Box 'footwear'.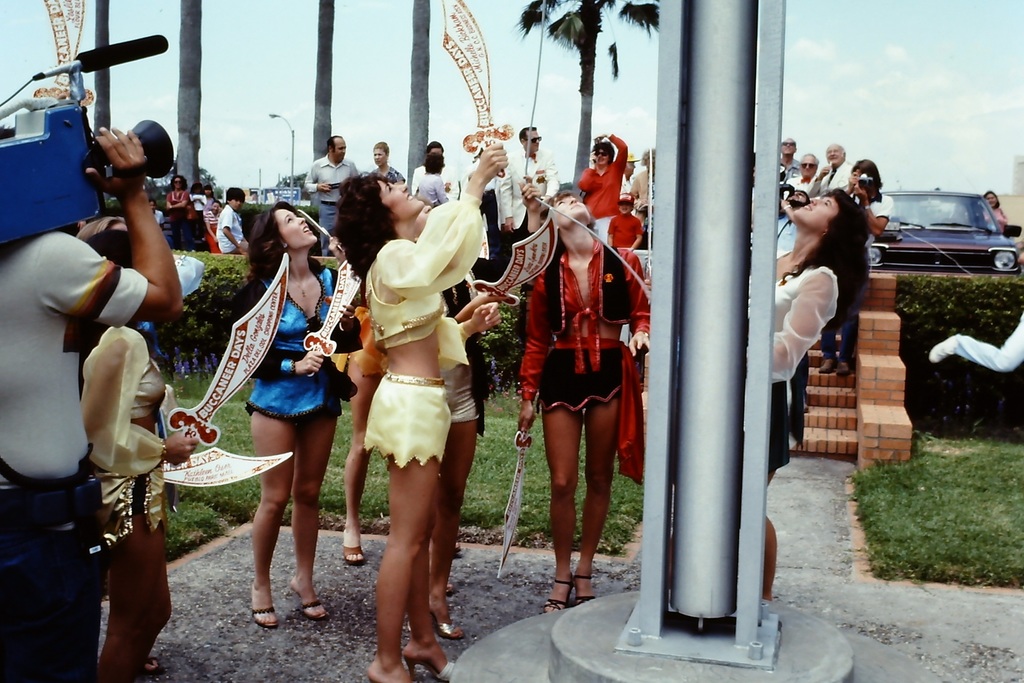
left=248, top=597, right=275, bottom=629.
